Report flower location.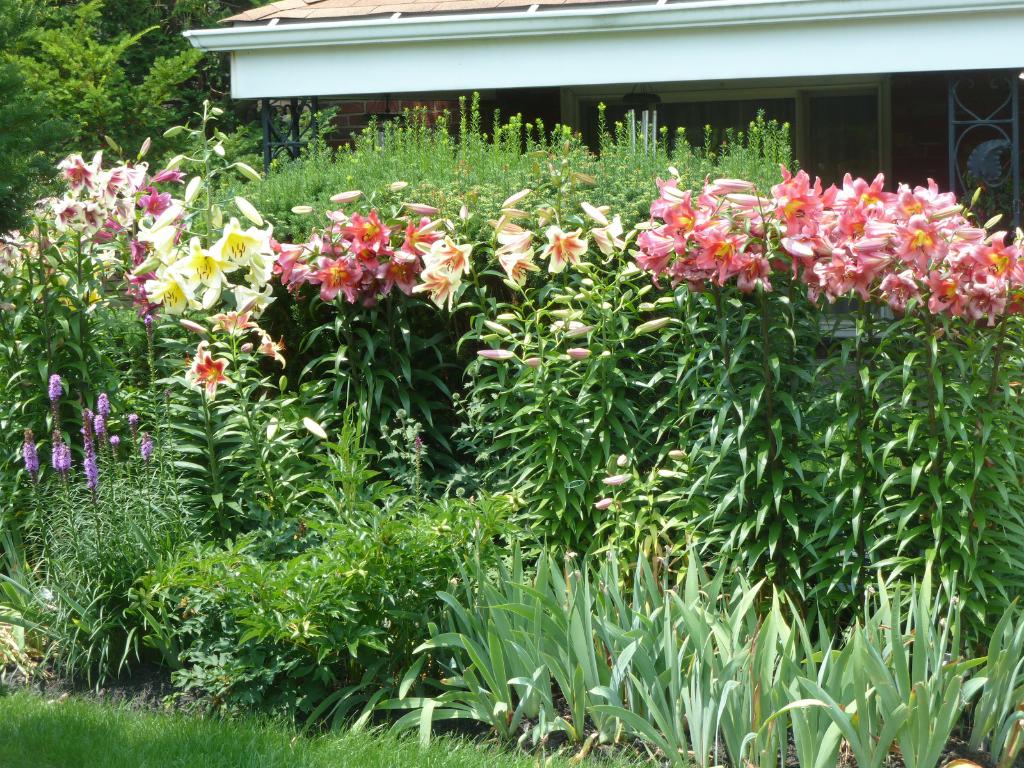
Report: <region>99, 393, 109, 424</region>.
